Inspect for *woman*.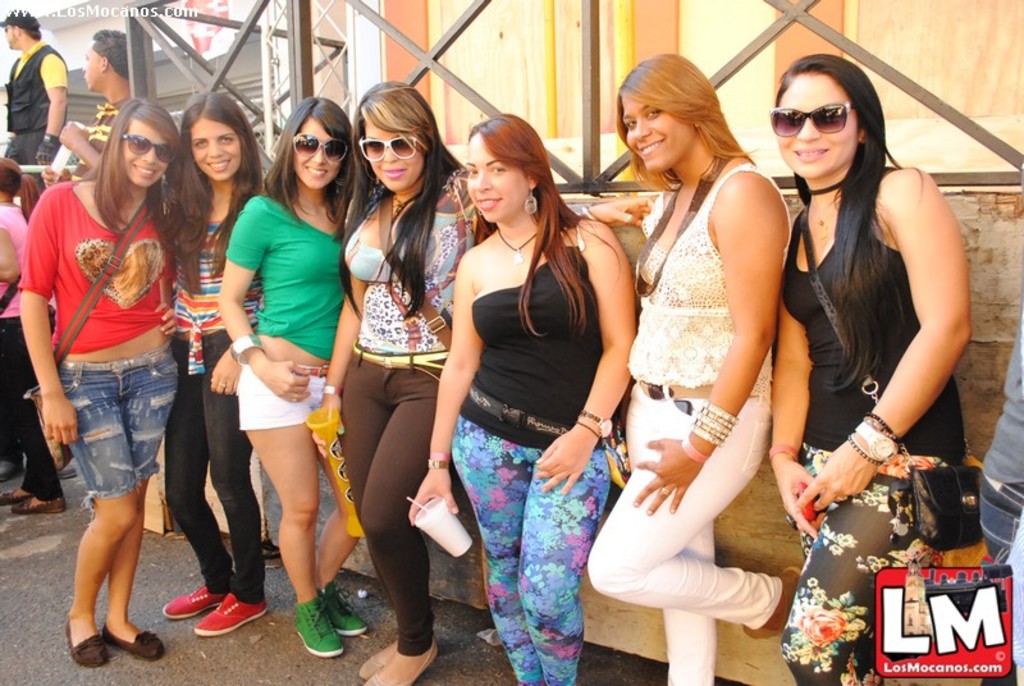
Inspection: {"left": 594, "top": 22, "right": 814, "bottom": 683}.
